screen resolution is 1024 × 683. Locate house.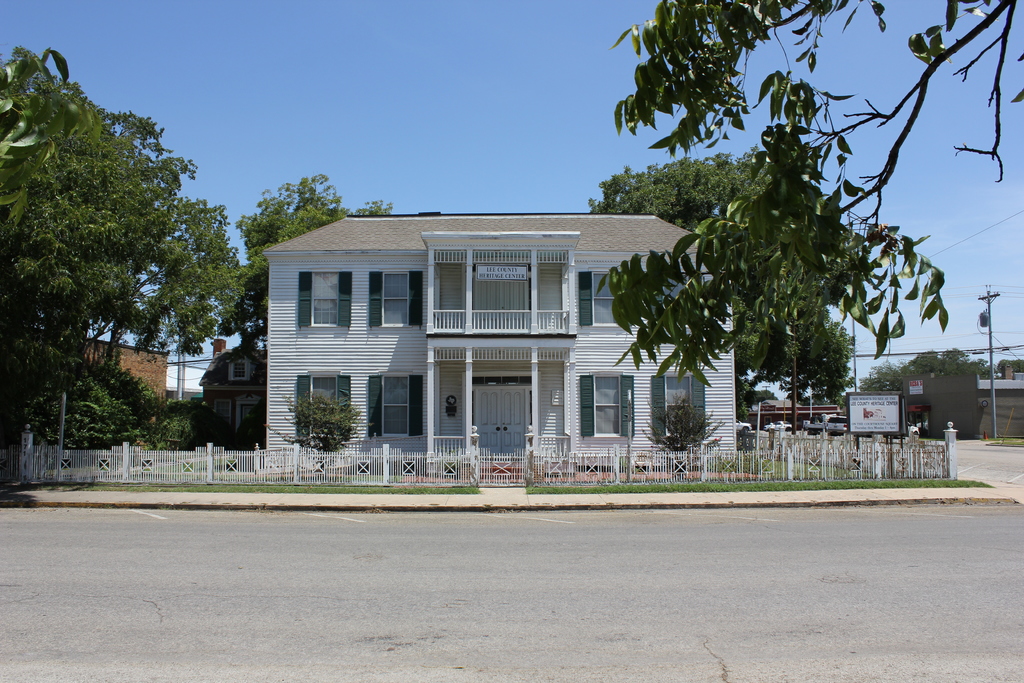
[69, 334, 178, 453].
